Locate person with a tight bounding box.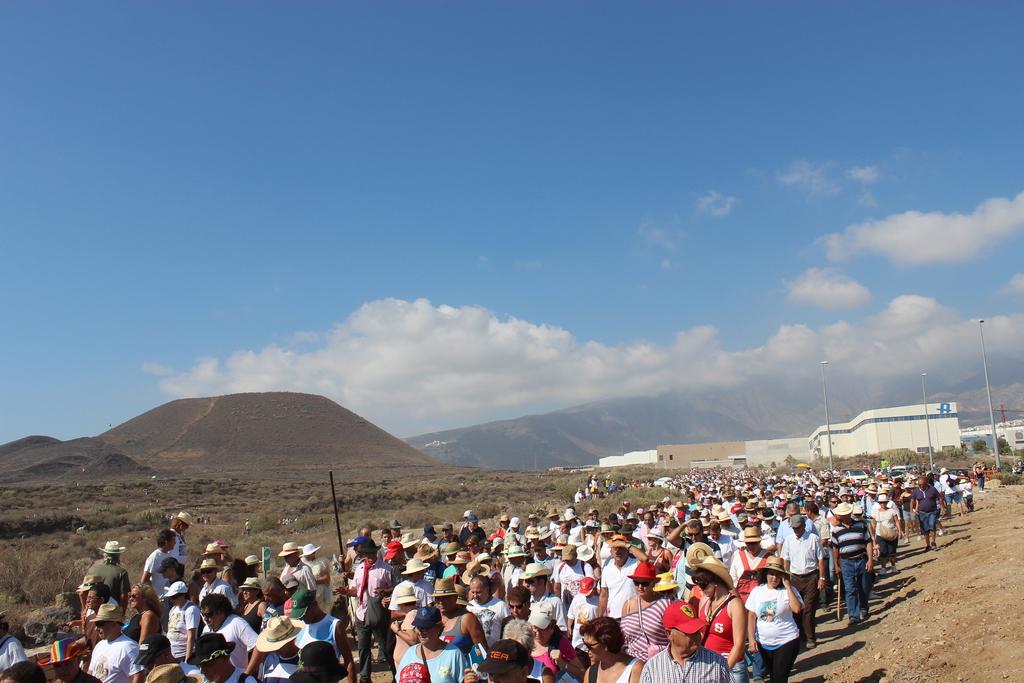
detection(294, 584, 362, 682).
